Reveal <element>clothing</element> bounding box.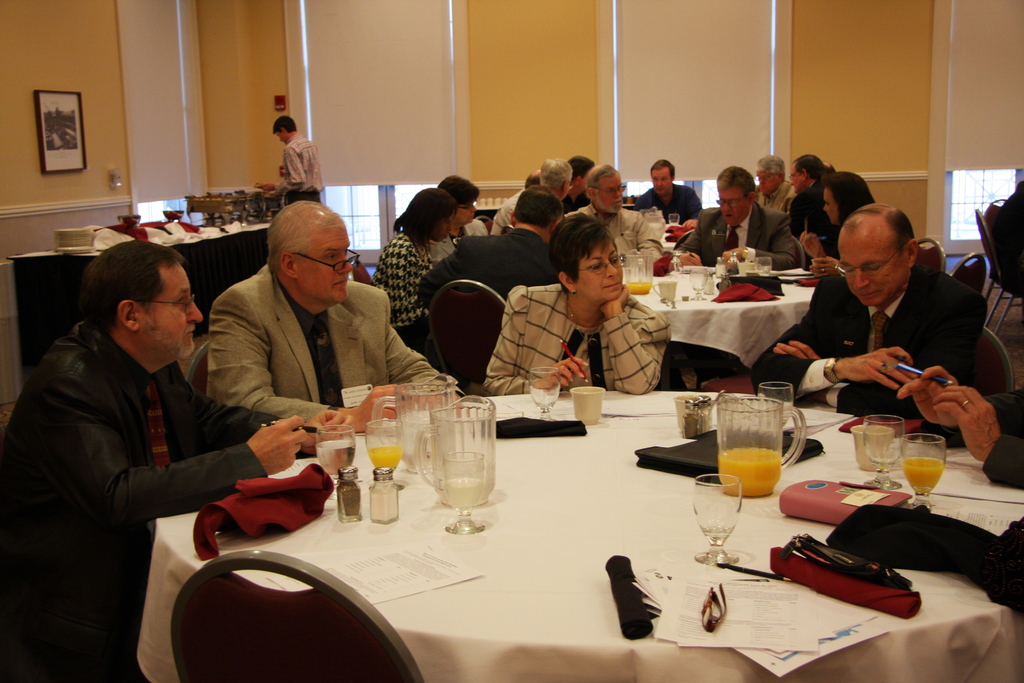
Revealed: <region>687, 199, 804, 272</region>.
